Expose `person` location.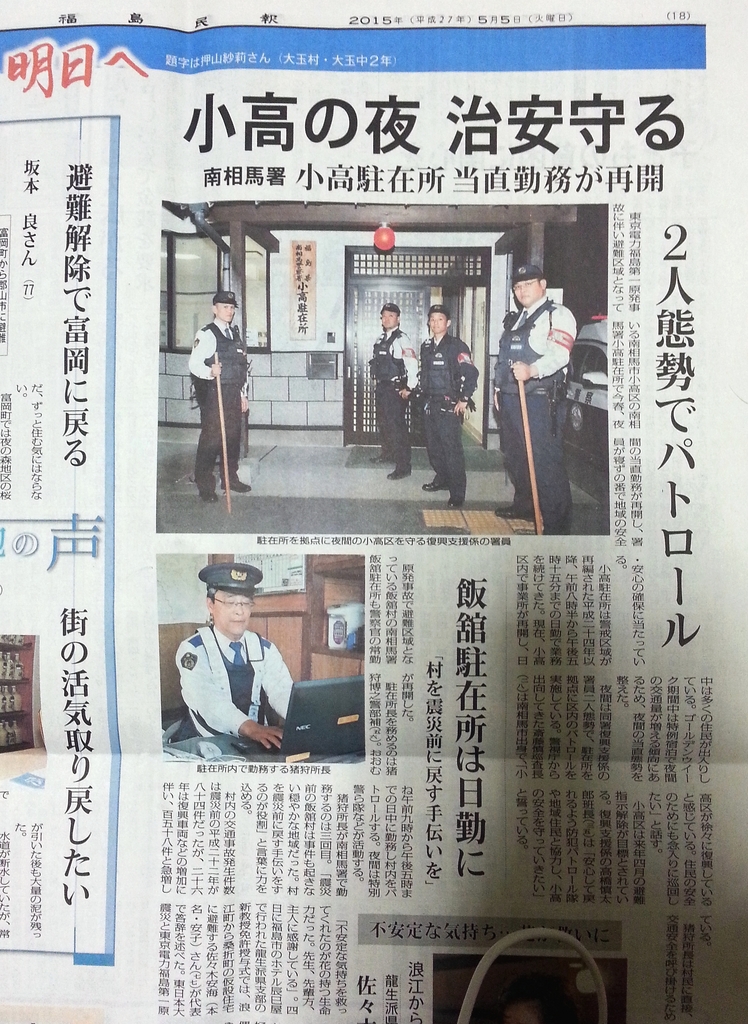
Exposed at rect(171, 559, 297, 748).
